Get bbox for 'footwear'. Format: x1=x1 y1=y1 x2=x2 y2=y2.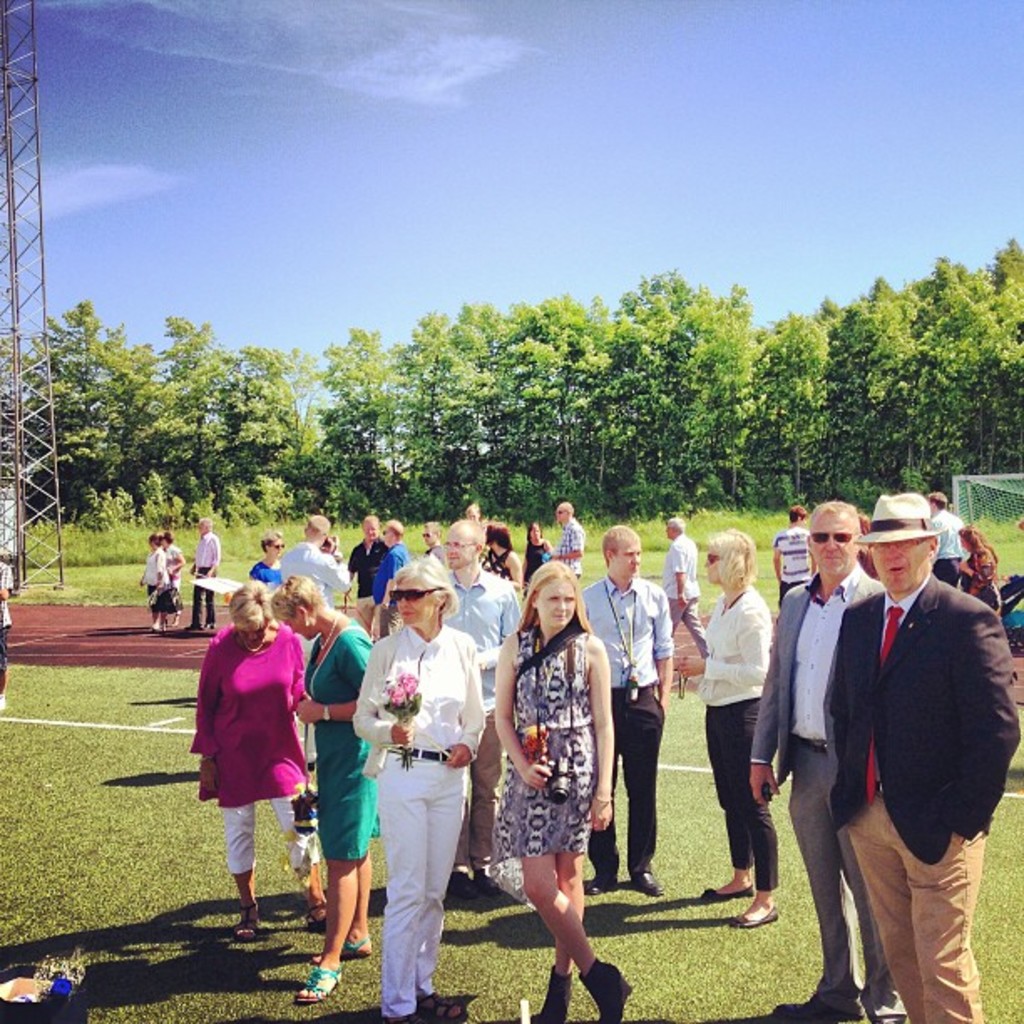
x1=773 y1=999 x2=845 y2=1022.
